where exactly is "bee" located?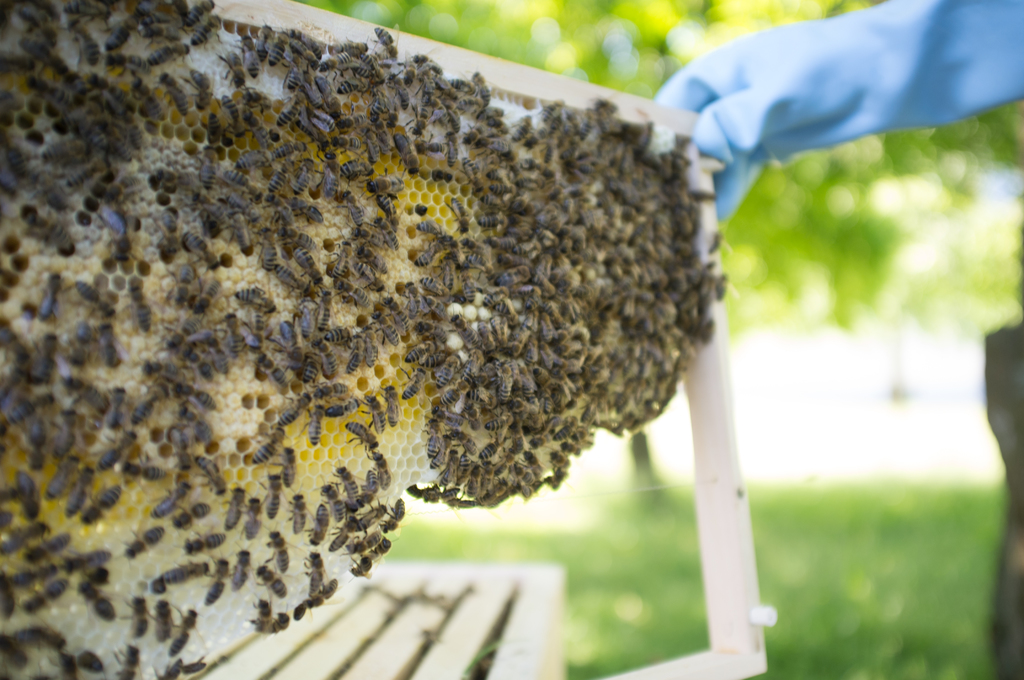
Its bounding box is x1=293 y1=400 x2=323 y2=450.
